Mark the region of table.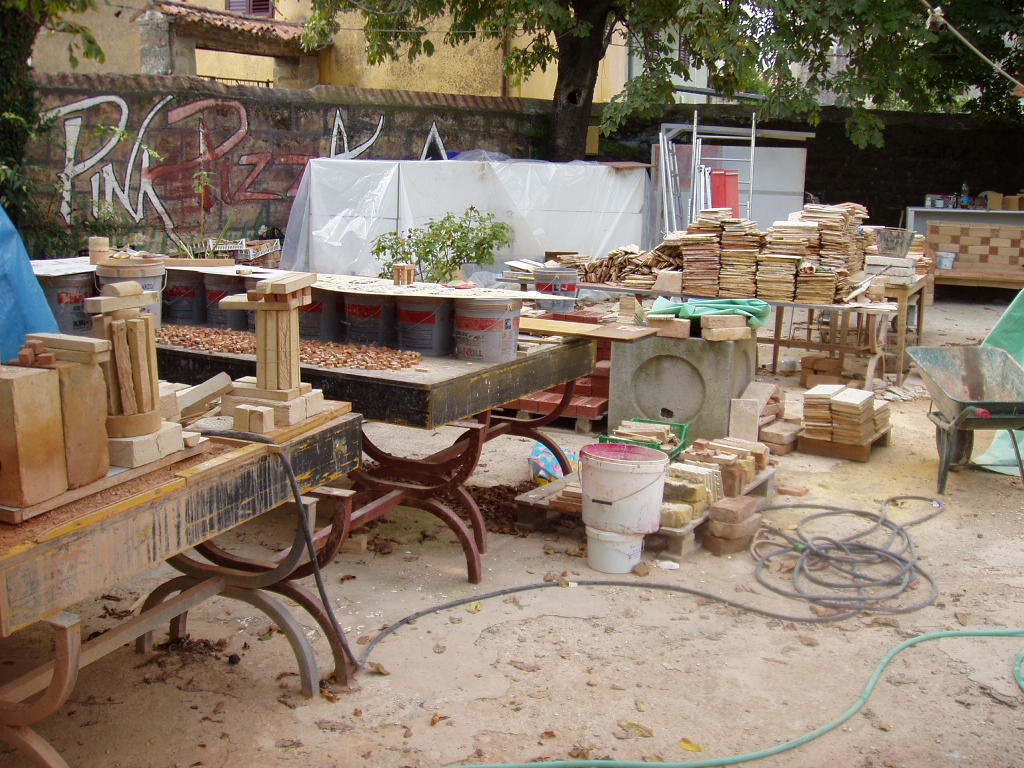
Region: <bbox>907, 345, 1023, 489</bbox>.
